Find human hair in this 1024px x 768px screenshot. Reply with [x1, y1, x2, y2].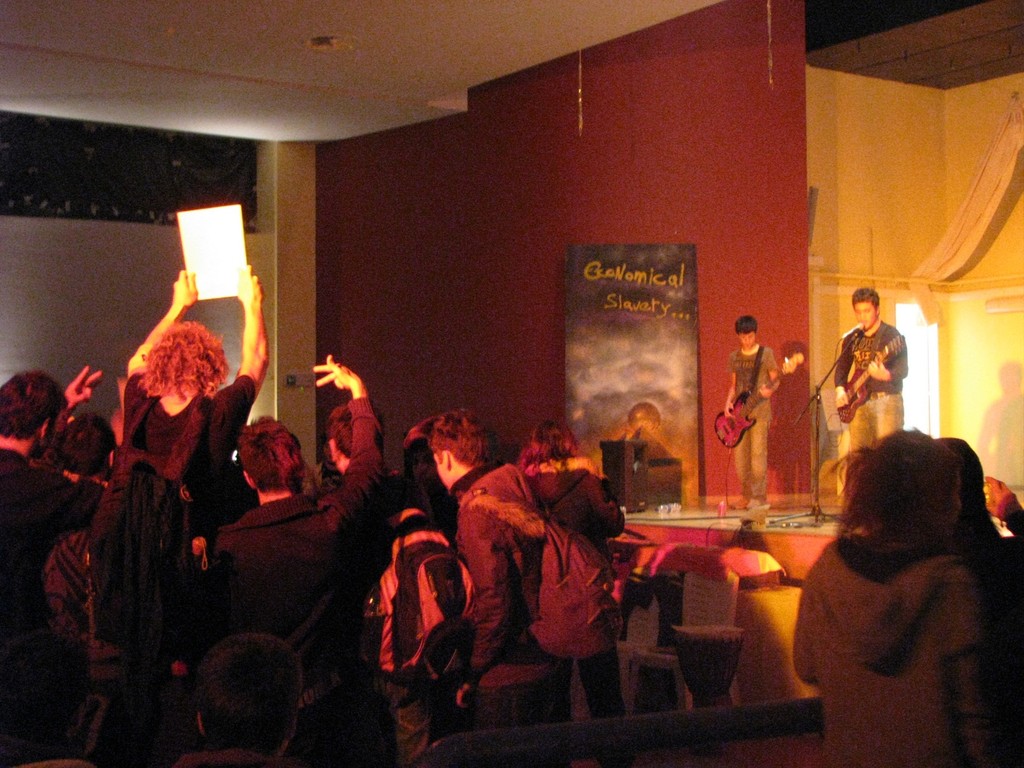
[0, 641, 100, 749].
